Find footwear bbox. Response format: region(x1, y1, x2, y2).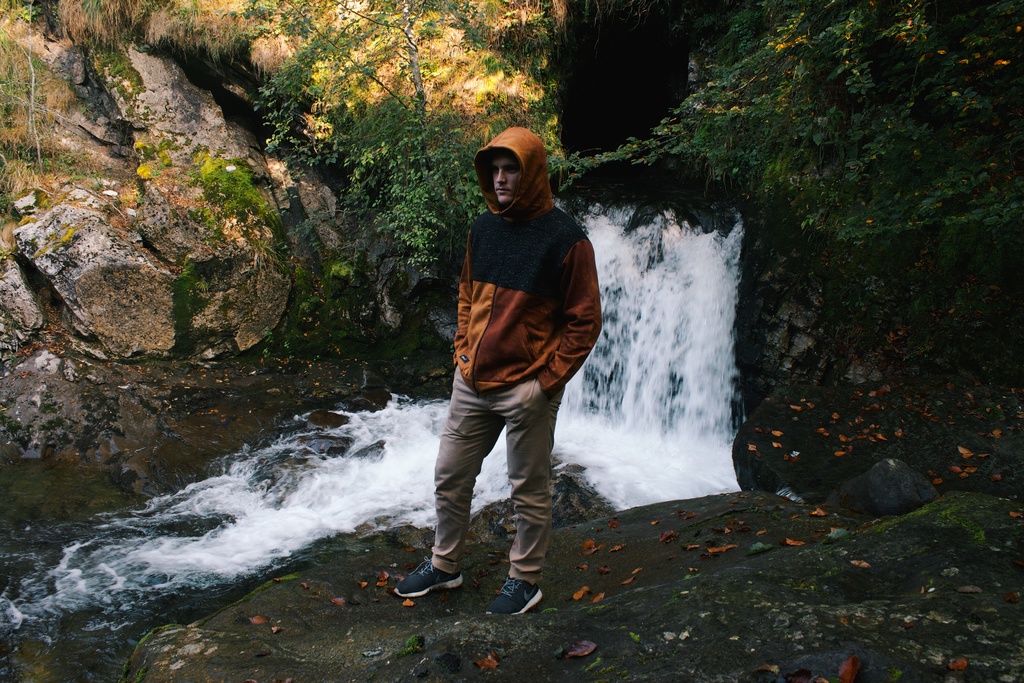
region(487, 562, 552, 634).
